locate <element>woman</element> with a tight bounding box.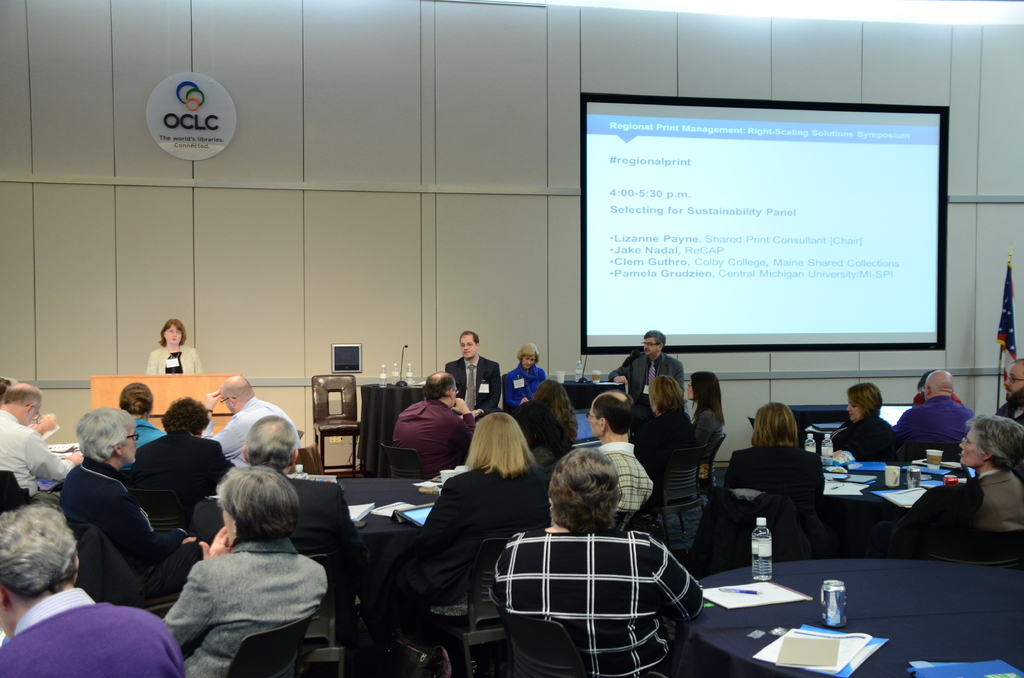
x1=147 y1=314 x2=205 y2=373.
